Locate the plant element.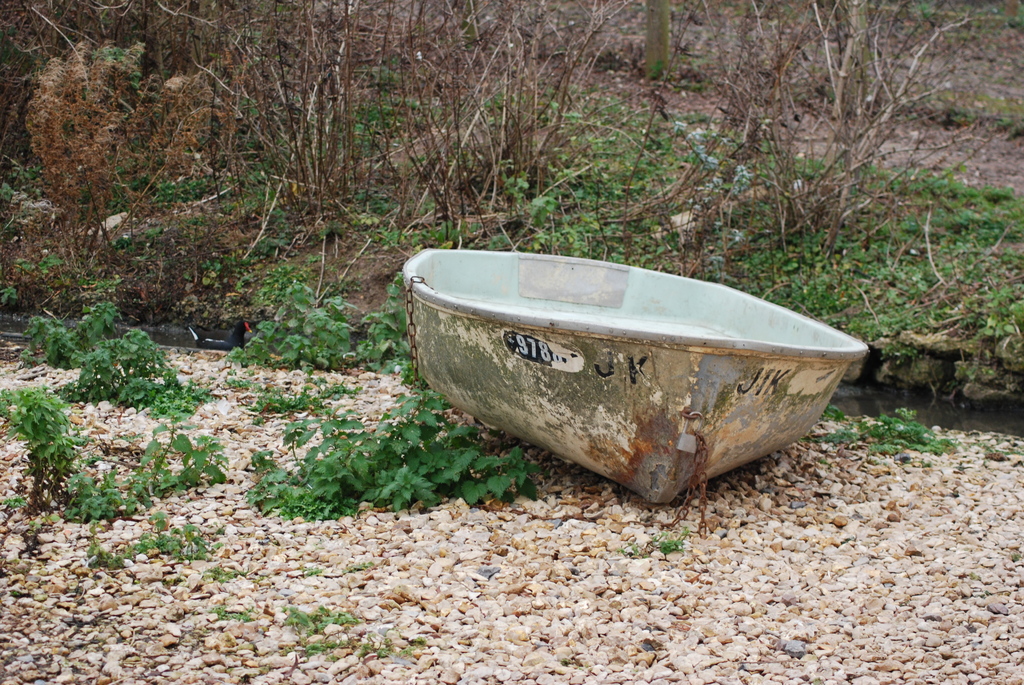
Element bbox: pyautogui.locateOnScreen(343, 272, 426, 392).
